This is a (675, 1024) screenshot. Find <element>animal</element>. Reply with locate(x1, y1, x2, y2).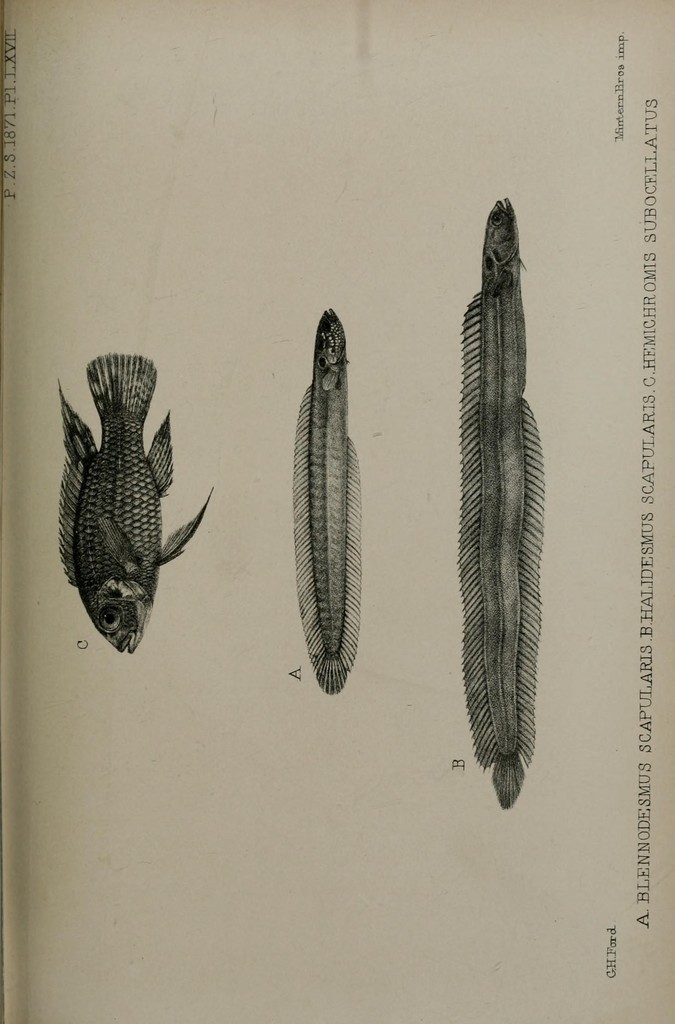
locate(291, 308, 363, 695).
